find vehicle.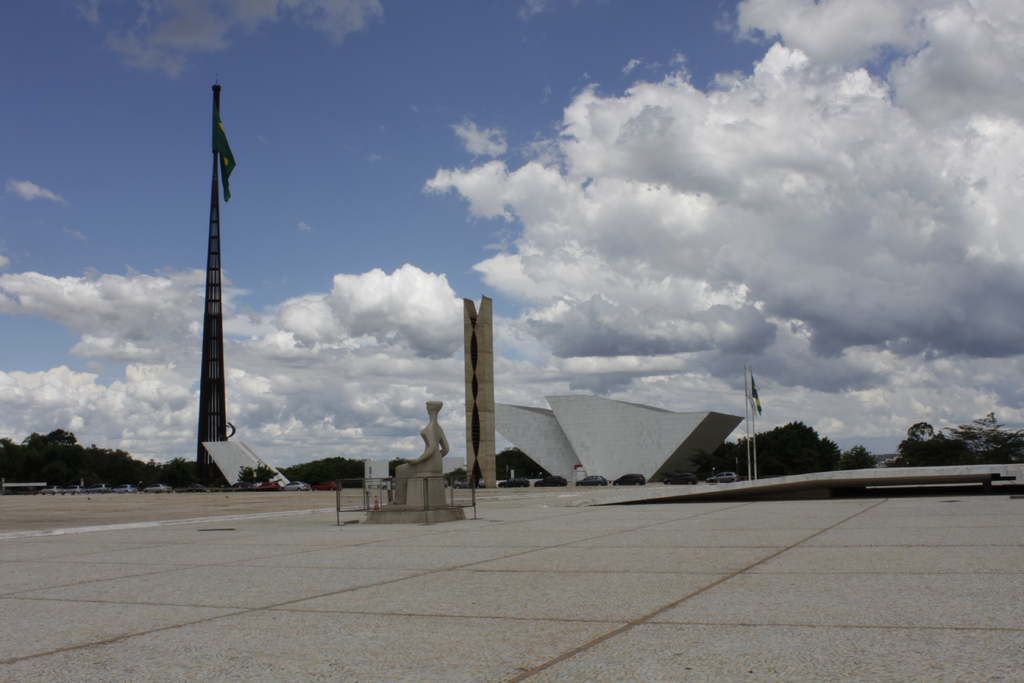
bbox=(88, 481, 113, 493).
